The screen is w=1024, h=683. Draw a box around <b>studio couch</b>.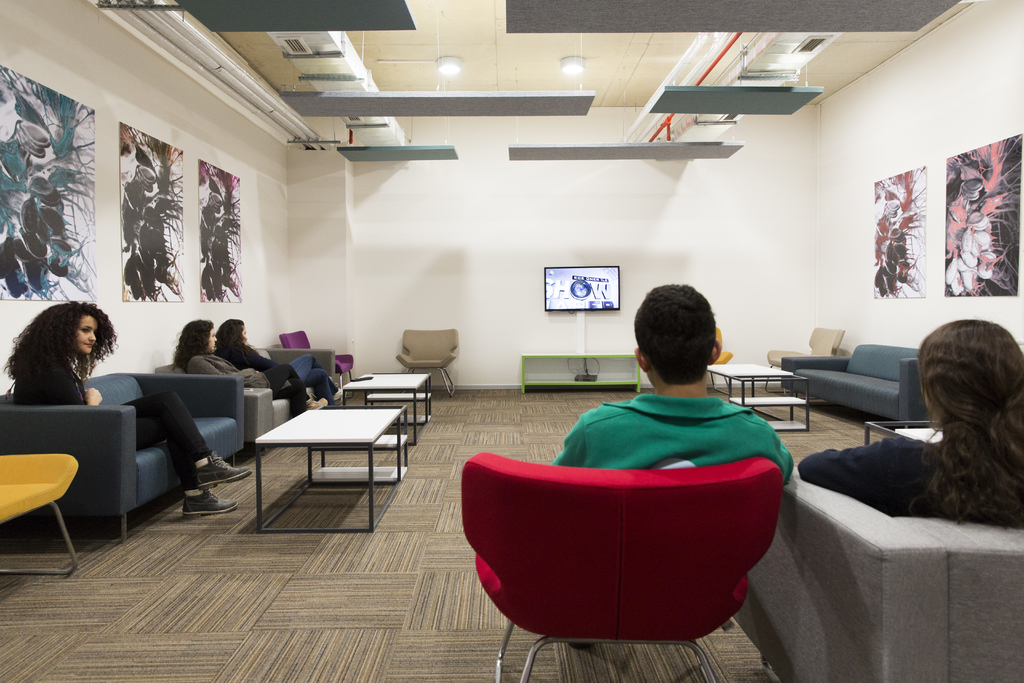
[left=778, top=334, right=948, bottom=436].
